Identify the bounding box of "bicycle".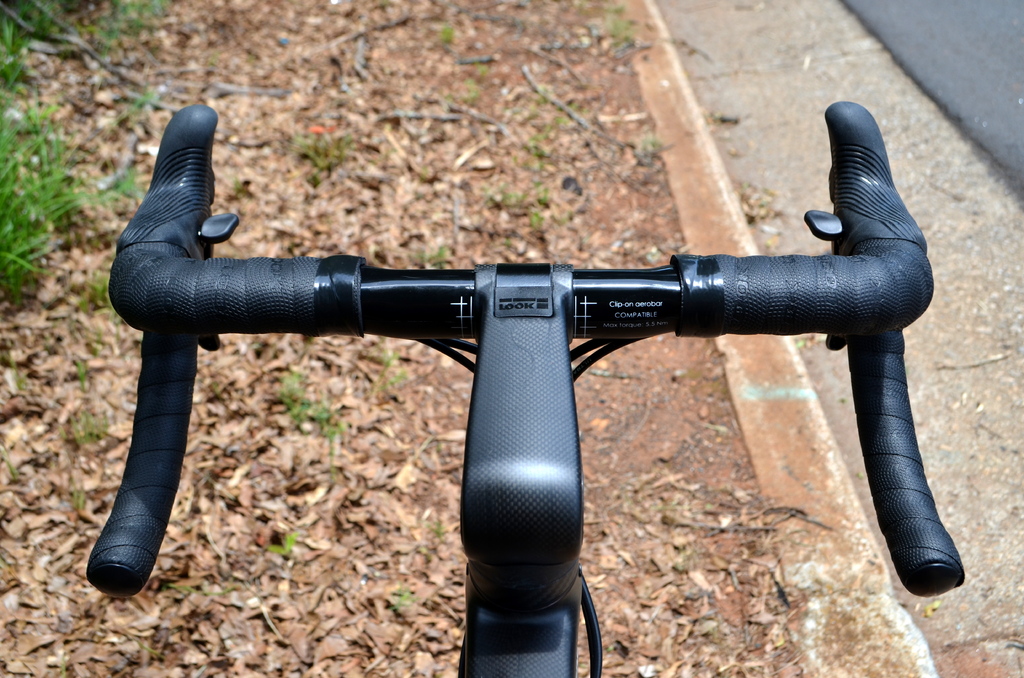
{"x1": 100, "y1": 31, "x2": 1006, "y2": 677}.
